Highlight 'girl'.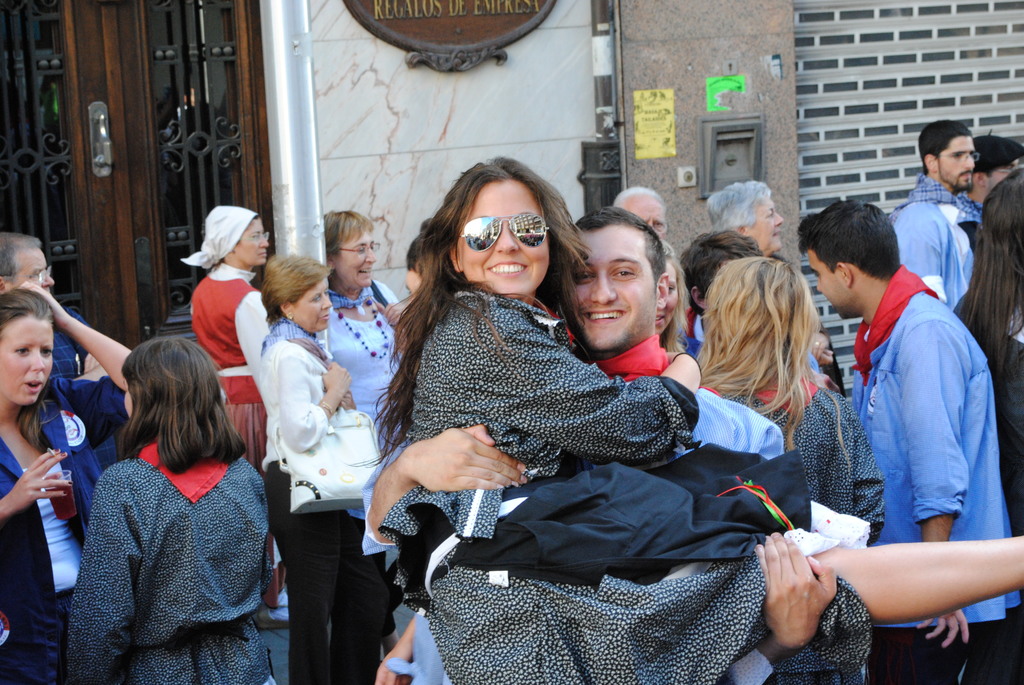
Highlighted region: 0/286/95/674.
